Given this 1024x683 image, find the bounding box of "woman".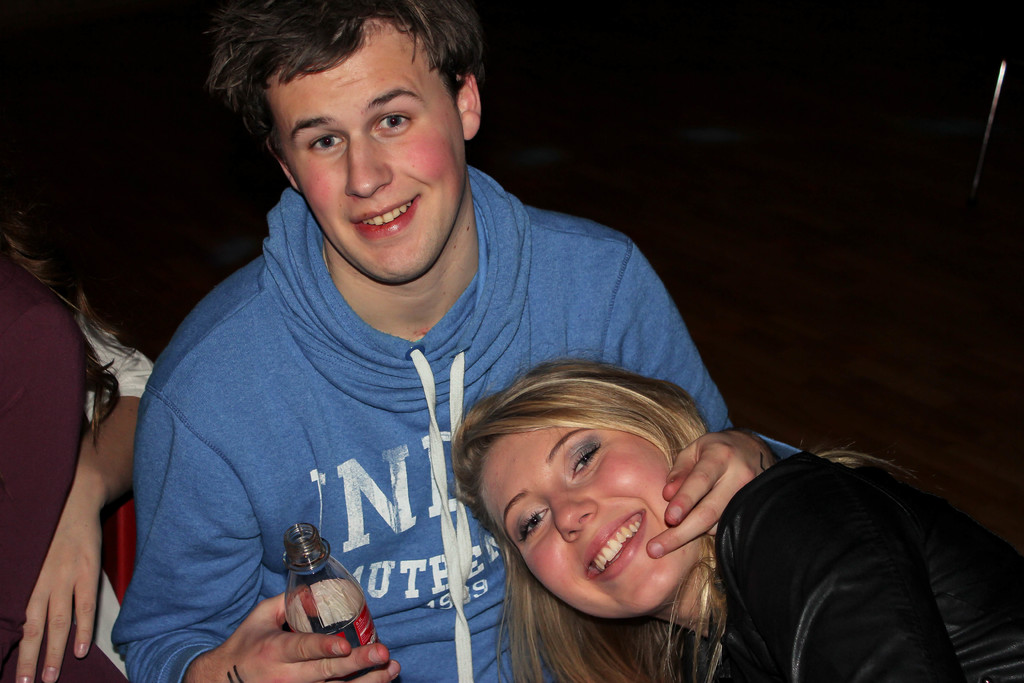
detection(446, 345, 1023, 682).
